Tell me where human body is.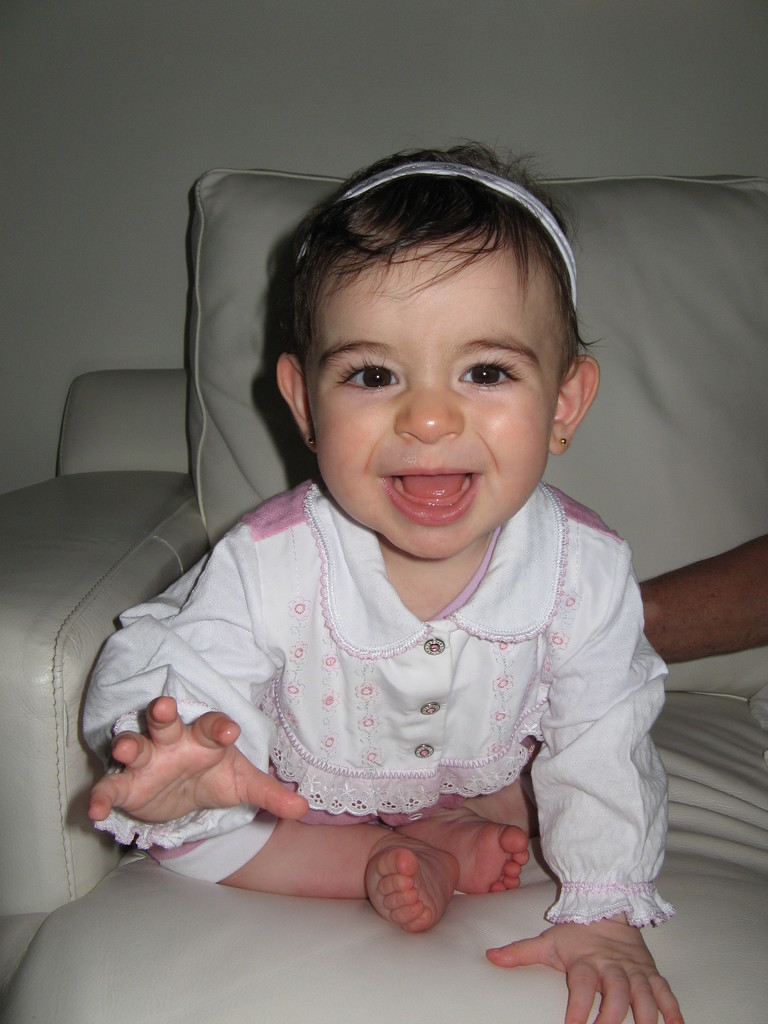
human body is at 79,147,683,1004.
